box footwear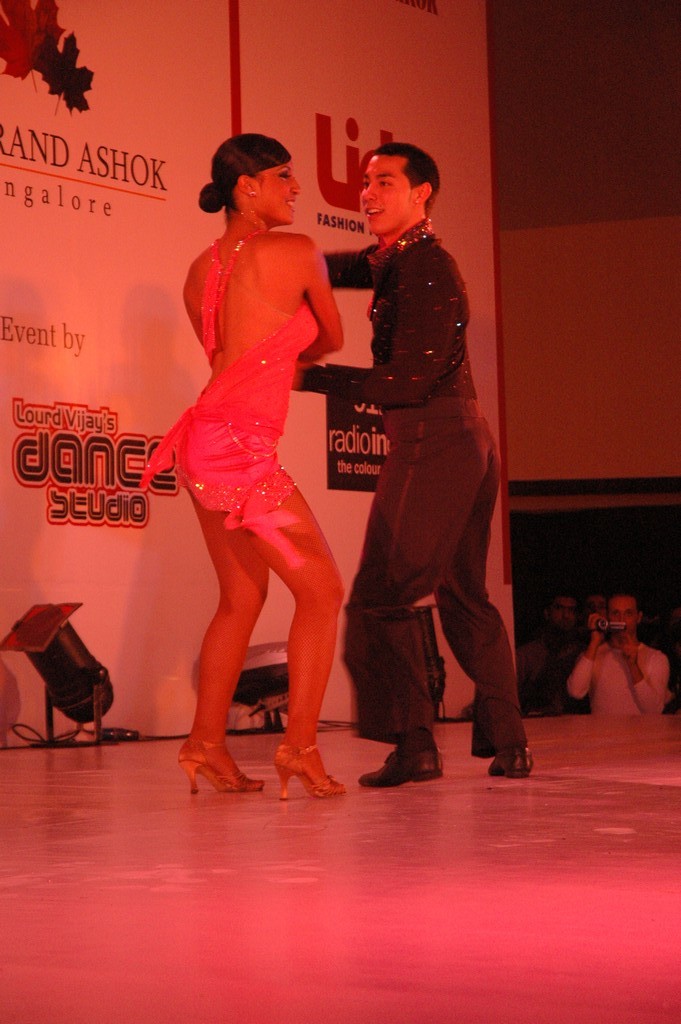
[left=485, top=745, right=537, bottom=777]
